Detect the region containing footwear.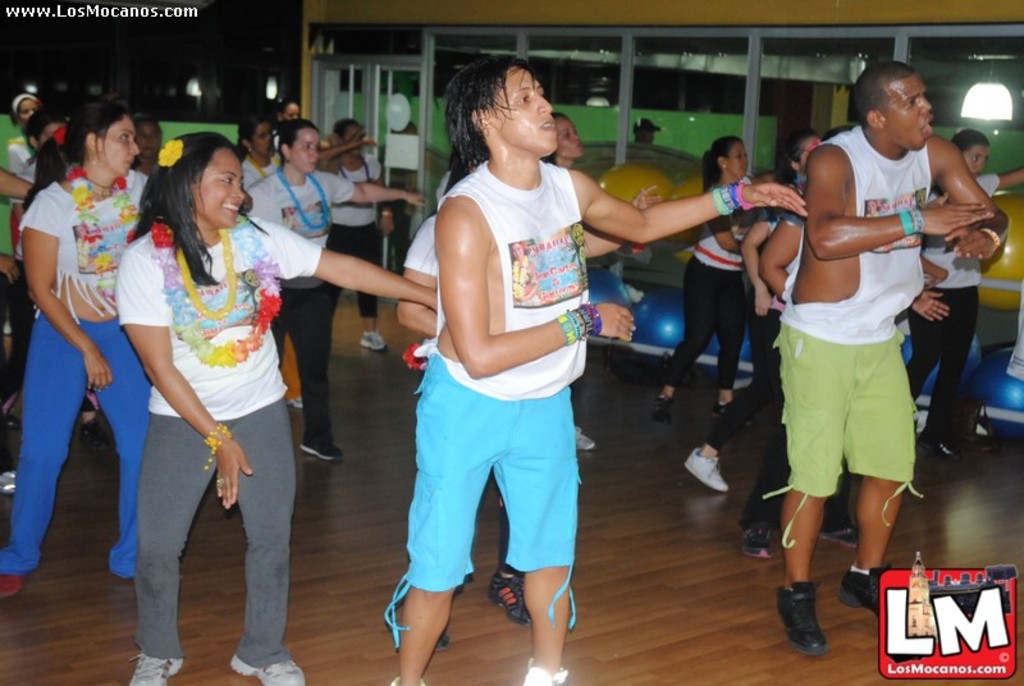
Rect(128, 649, 183, 685).
